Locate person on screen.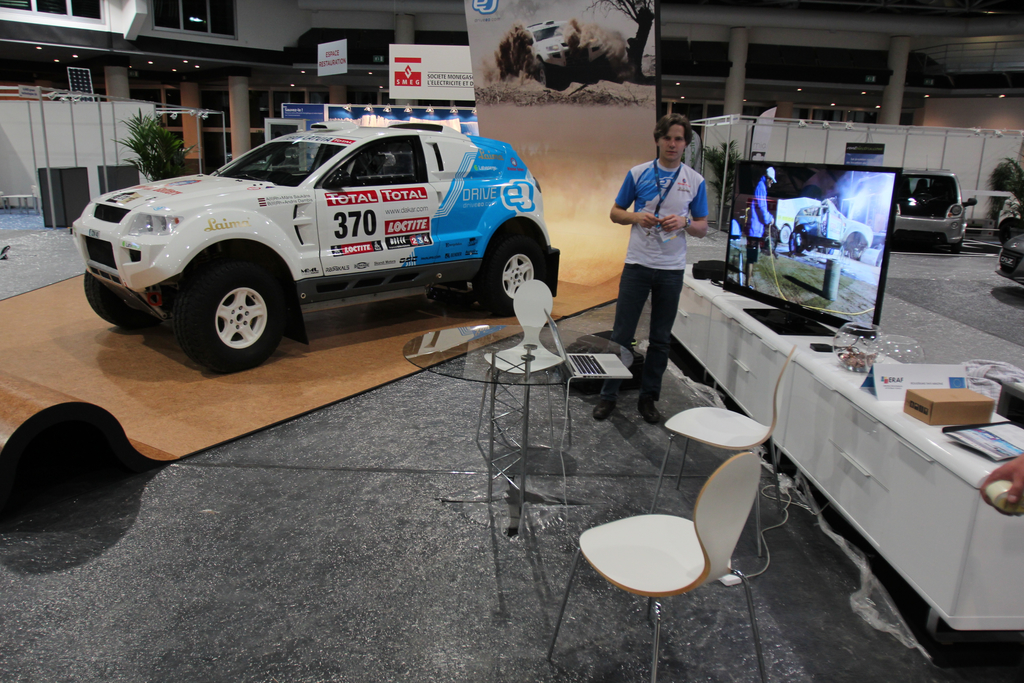
On screen at x1=744, y1=169, x2=777, y2=281.
